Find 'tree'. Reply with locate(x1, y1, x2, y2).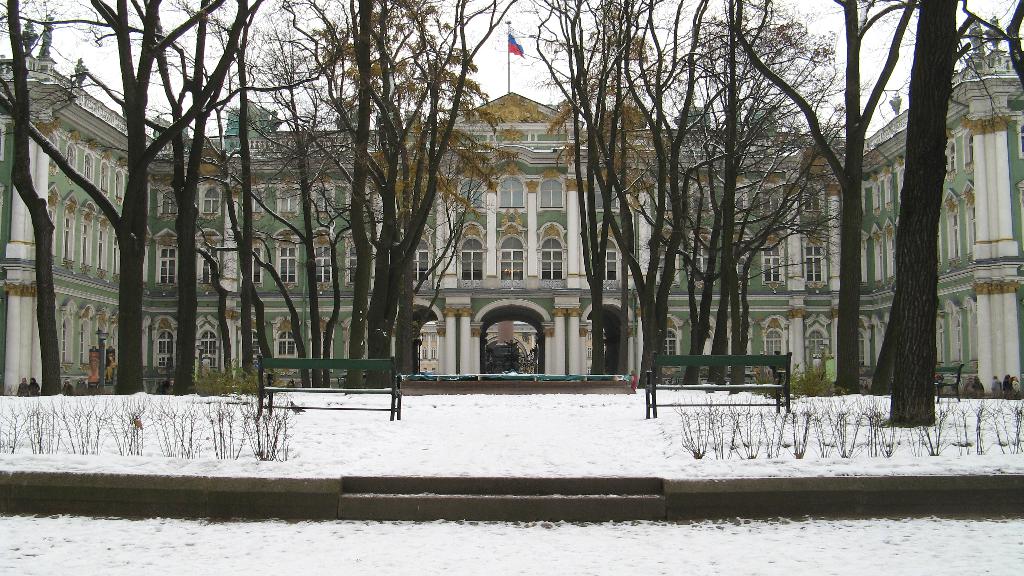
locate(699, 0, 835, 395).
